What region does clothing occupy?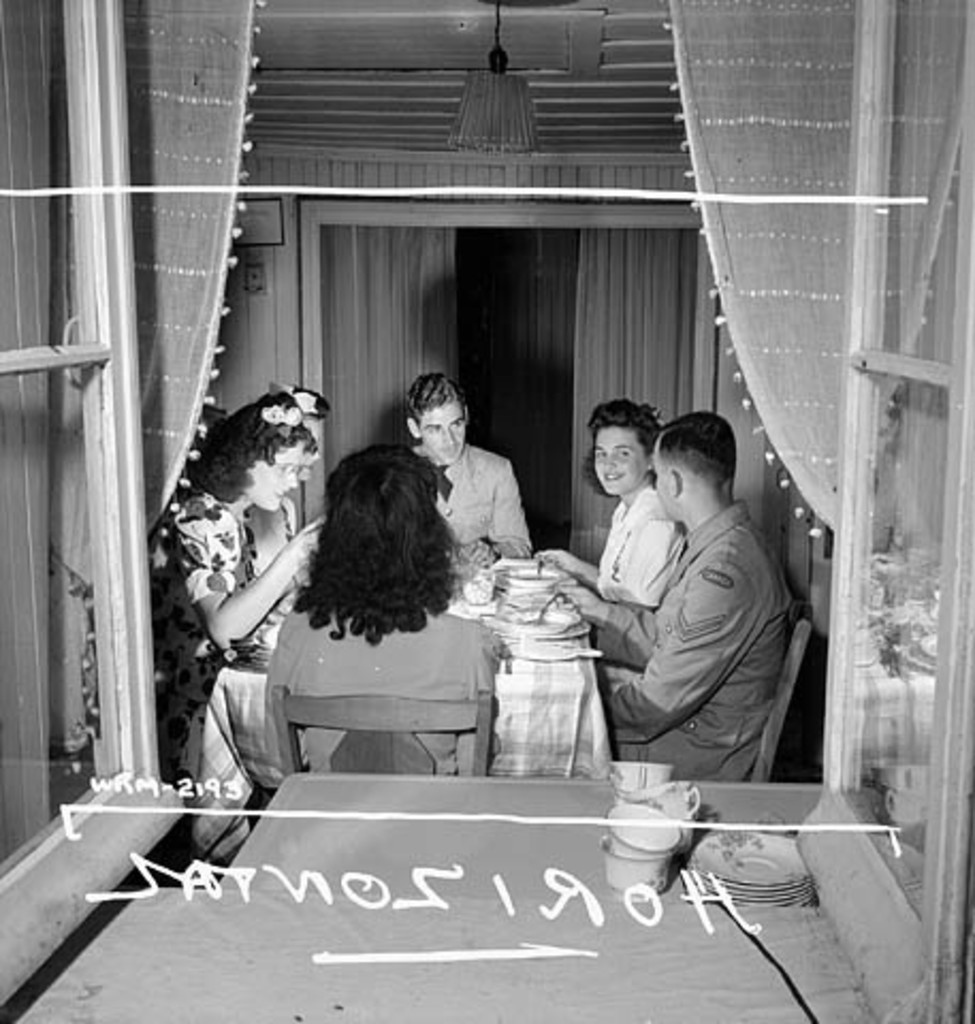
x1=139 y1=489 x2=275 y2=764.
